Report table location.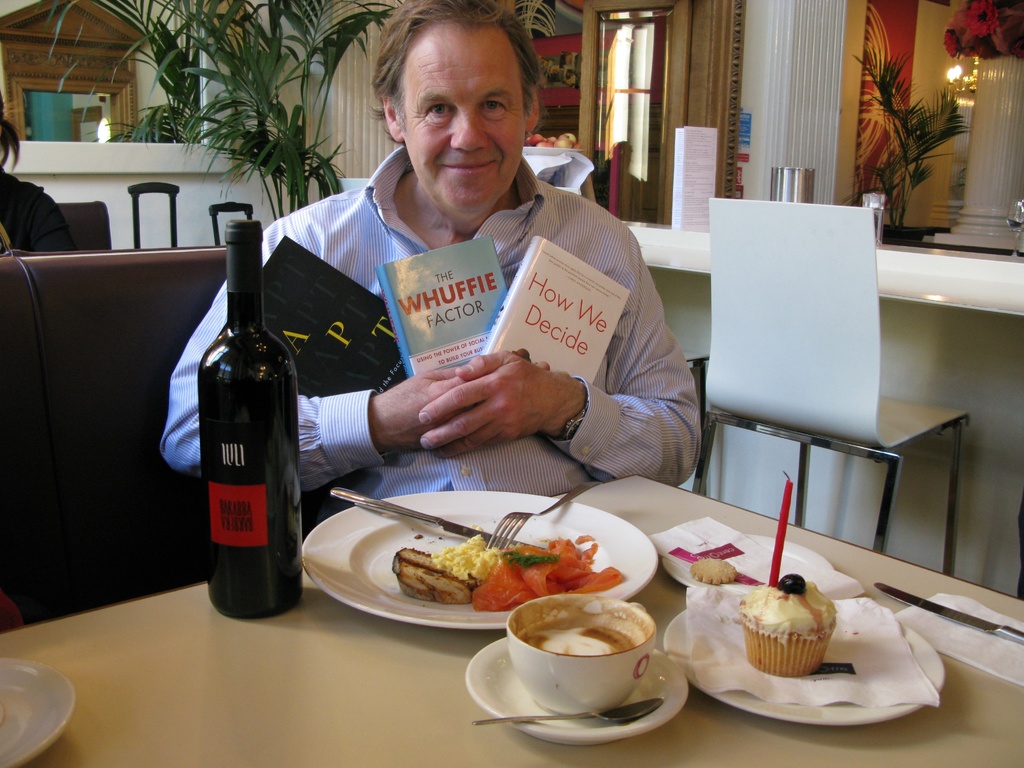
Report: box(0, 330, 1023, 765).
